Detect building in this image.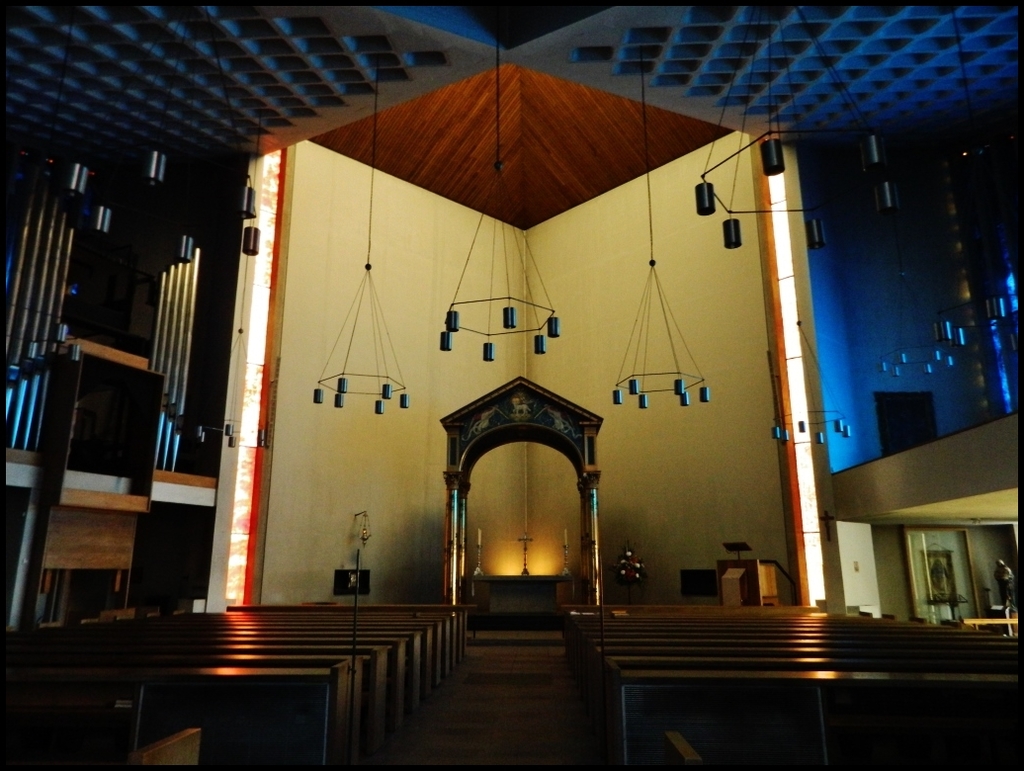
Detection: BBox(0, 0, 1023, 769).
